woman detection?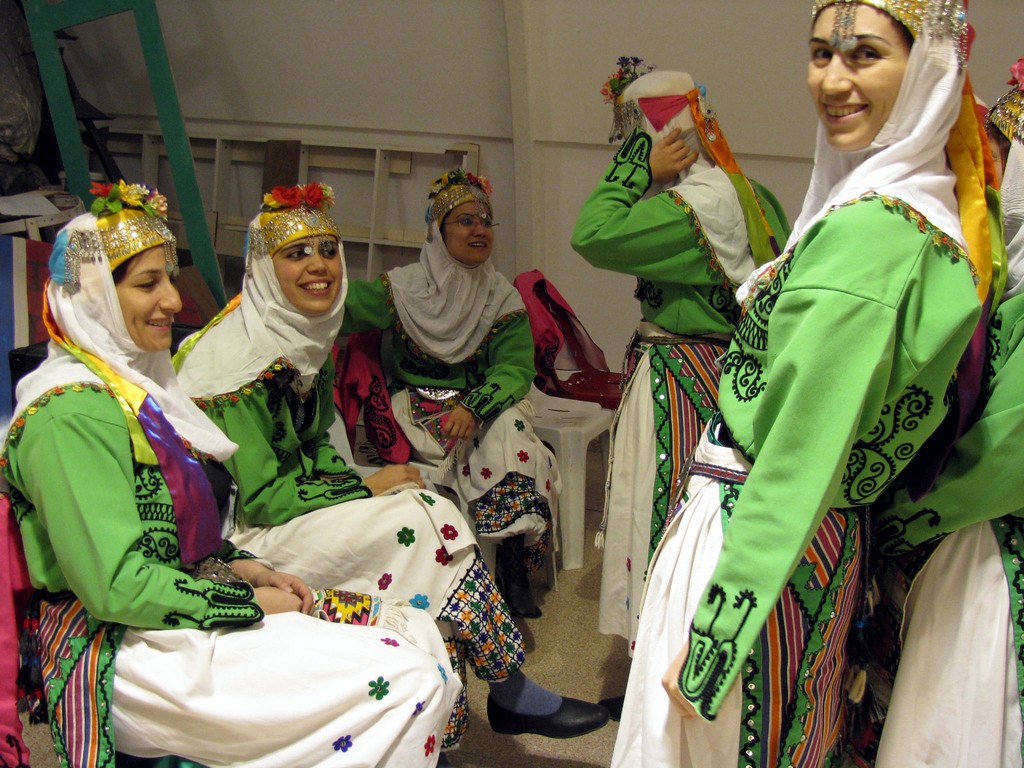
bbox(838, 61, 1023, 767)
